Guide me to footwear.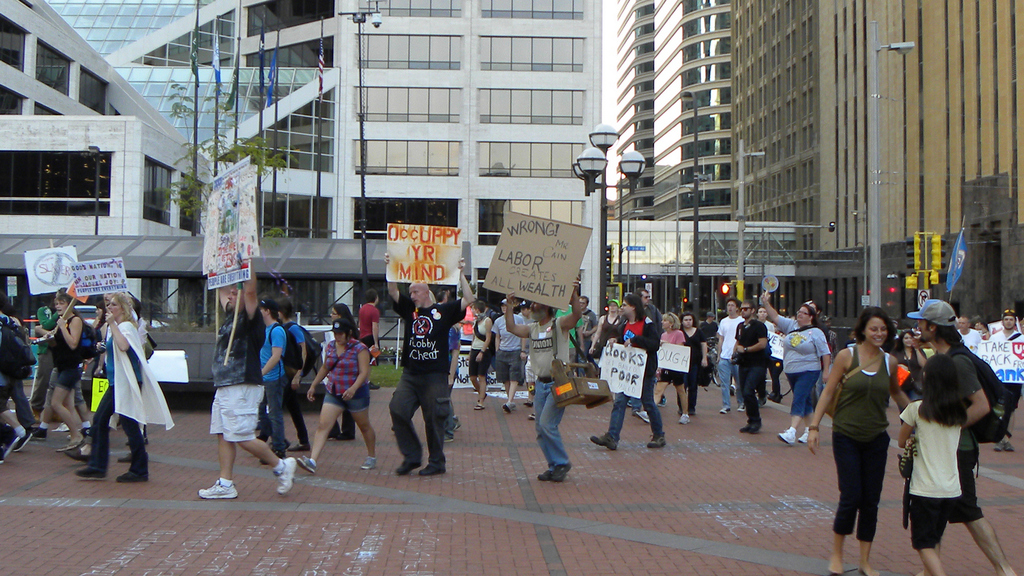
Guidance: select_region(677, 411, 689, 424).
